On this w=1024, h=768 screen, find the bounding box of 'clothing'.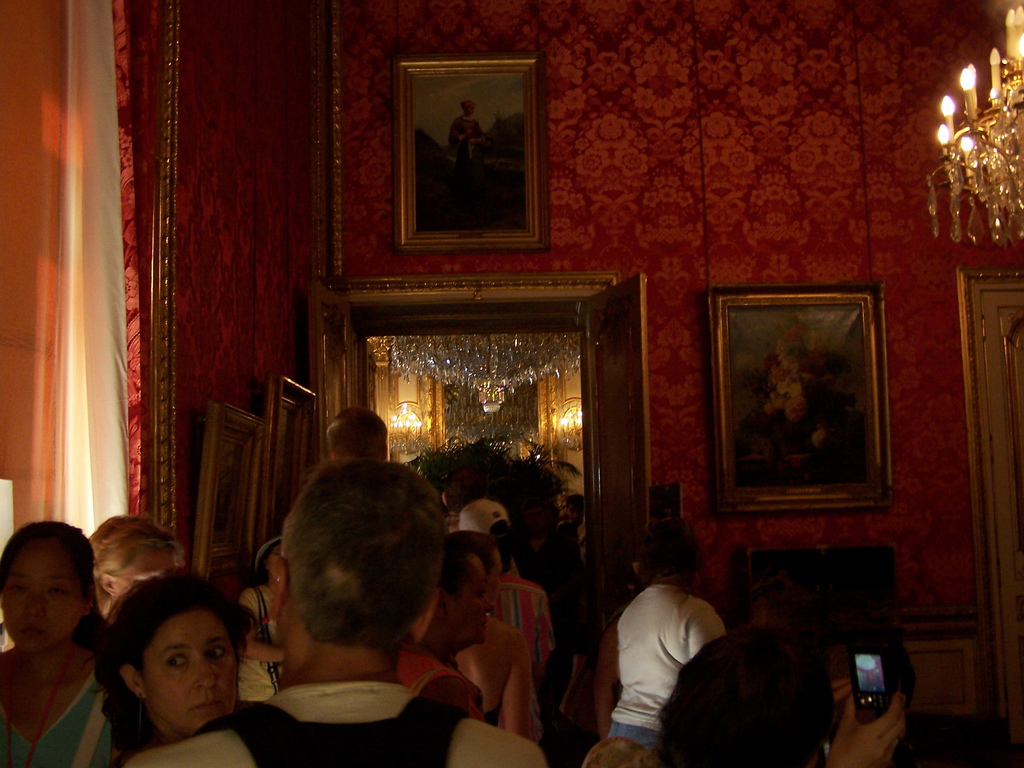
Bounding box: crop(238, 582, 290, 712).
